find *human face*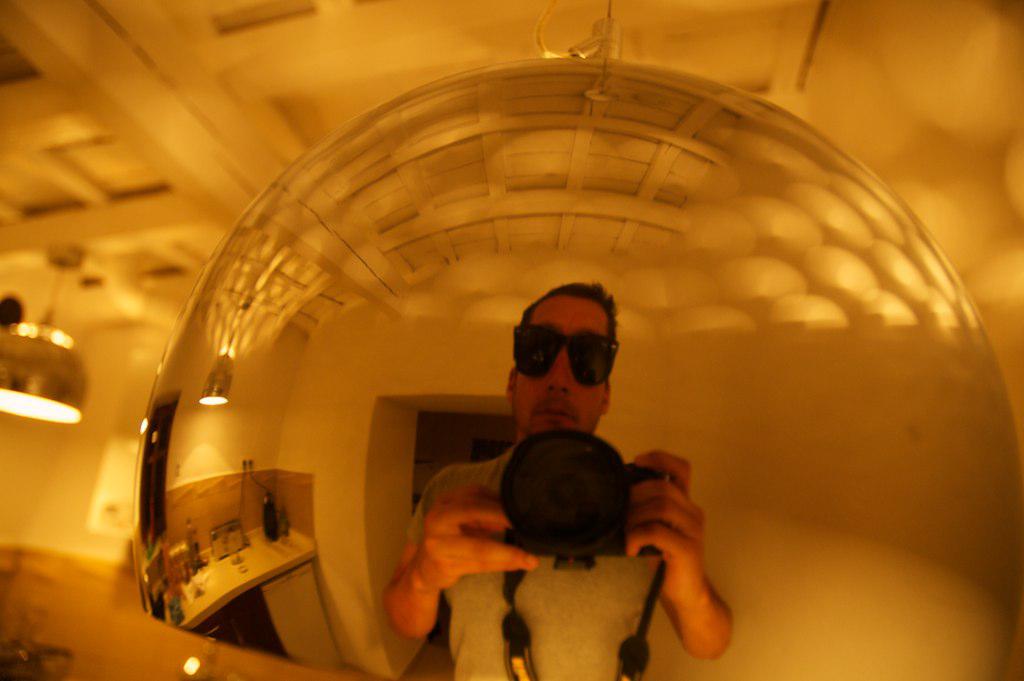
506:289:603:436
